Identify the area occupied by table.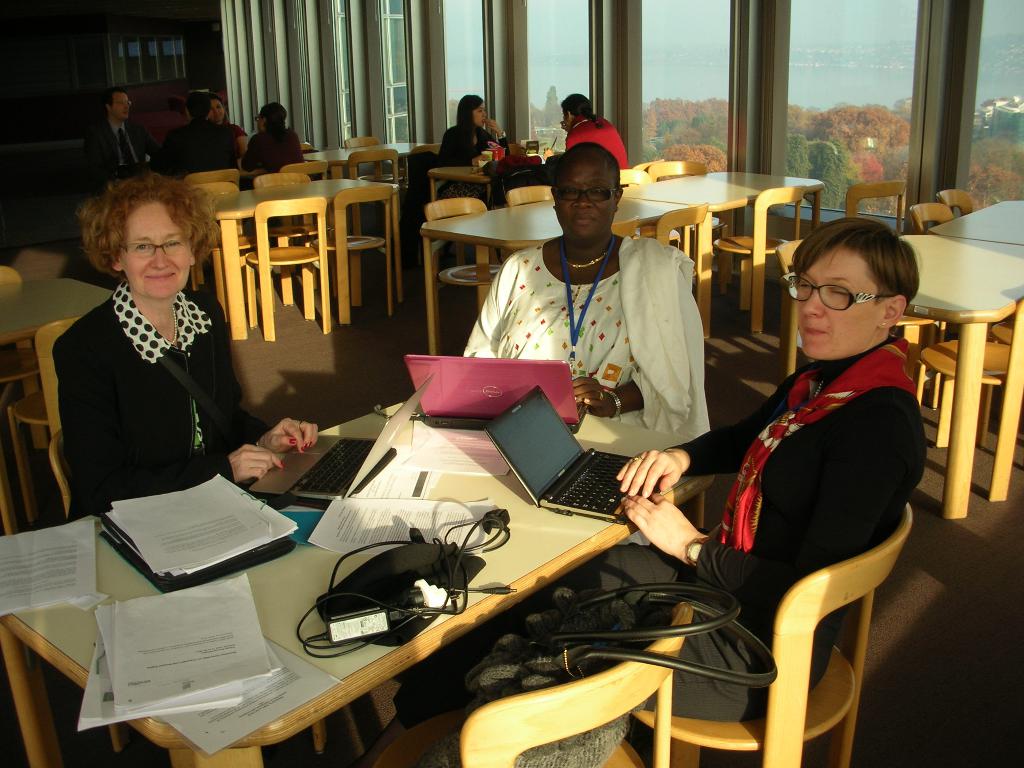
Area: 205,180,406,343.
